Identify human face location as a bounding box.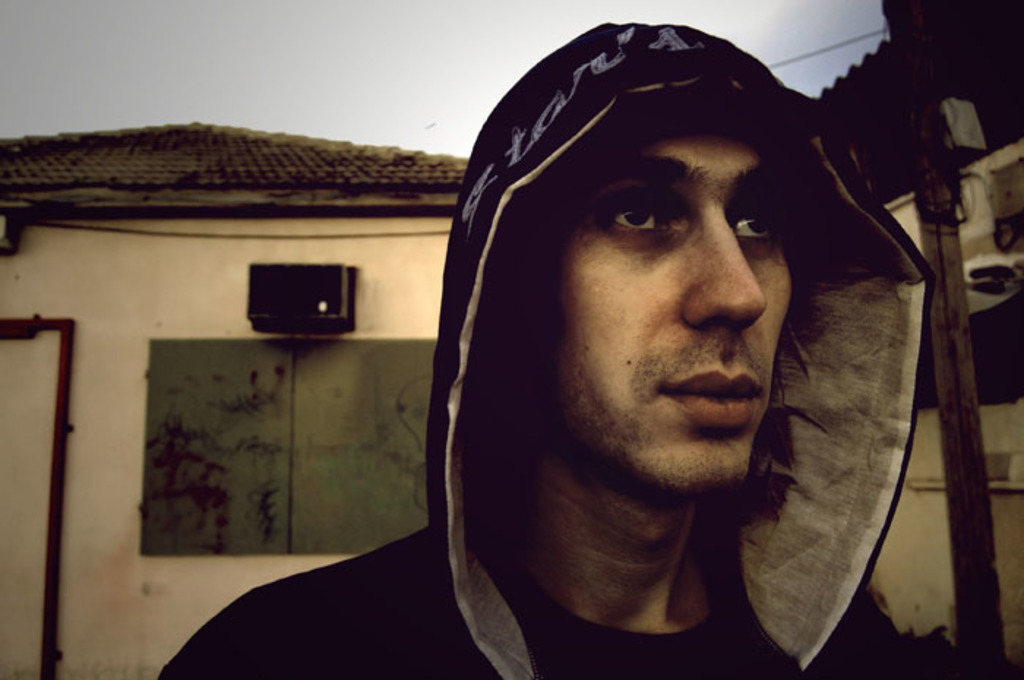
select_region(556, 133, 796, 496).
